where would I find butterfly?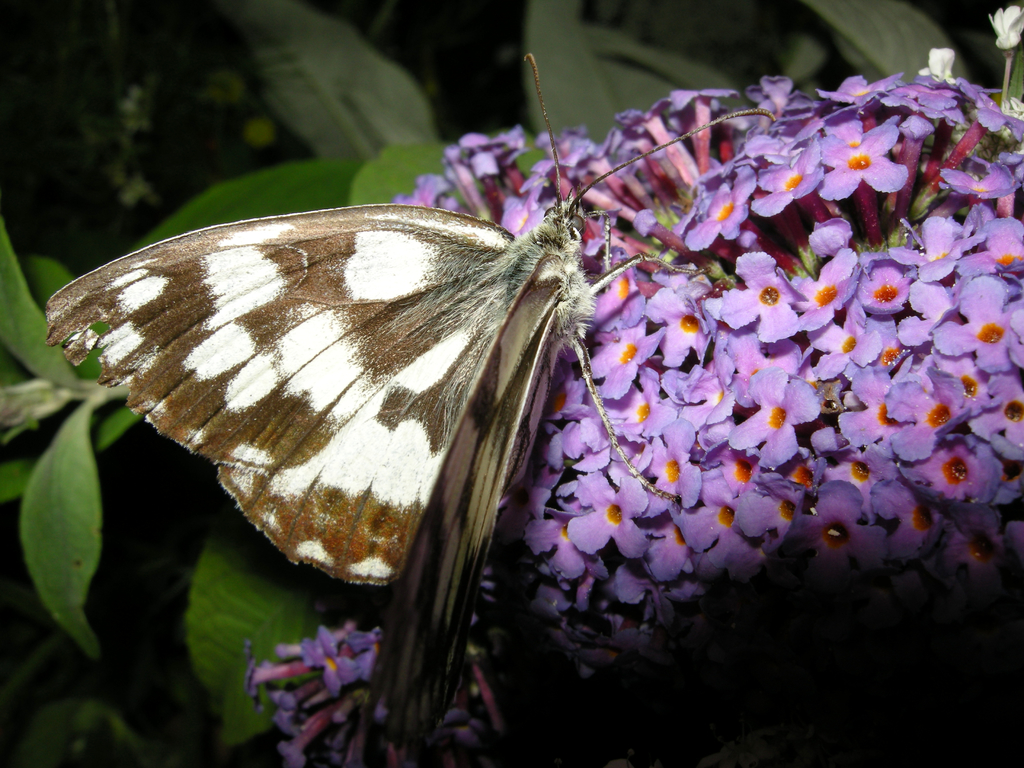
At (left=44, top=61, right=735, bottom=705).
